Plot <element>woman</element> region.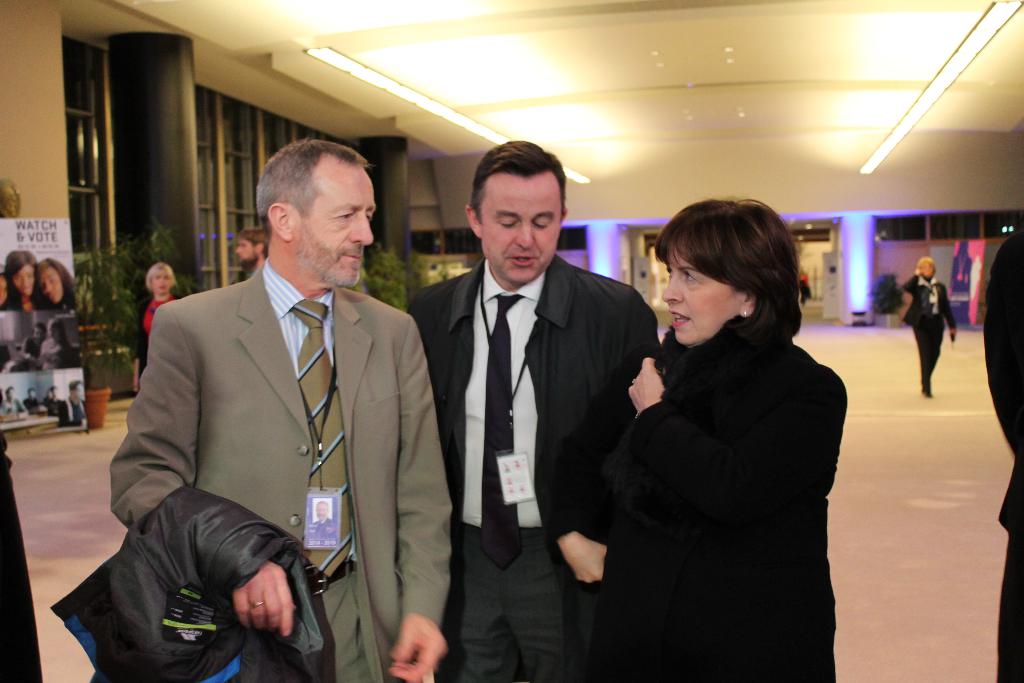
Plotted at 38:258:72:310.
